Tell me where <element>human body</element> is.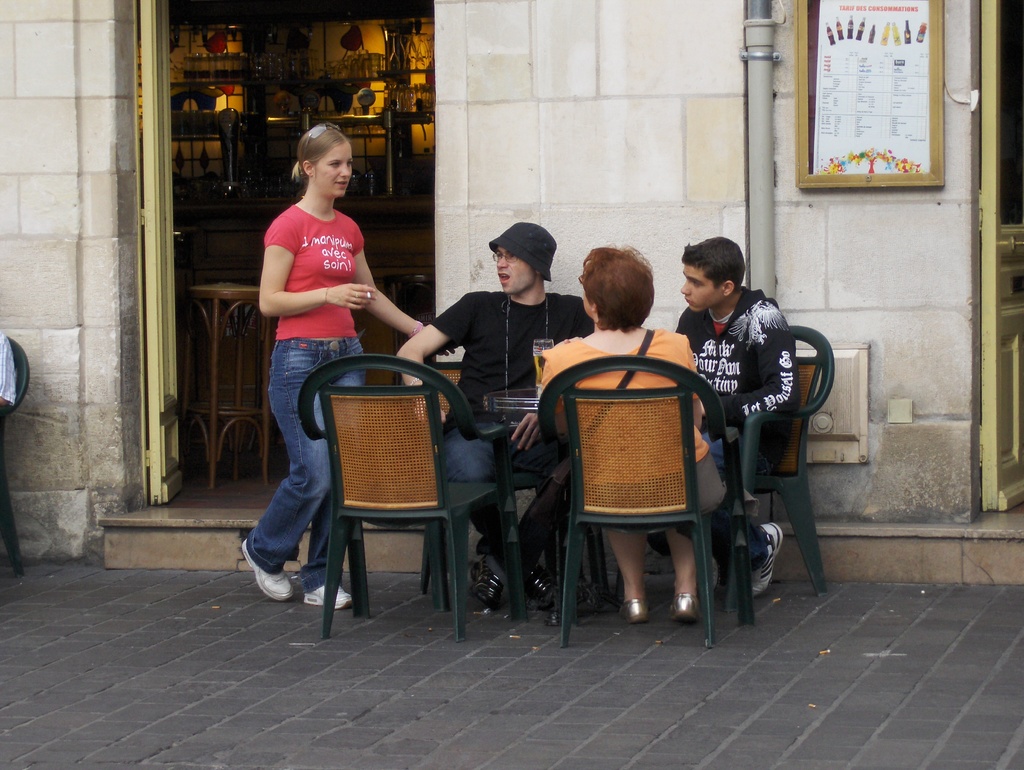
<element>human body</element> is at 667,234,804,599.
